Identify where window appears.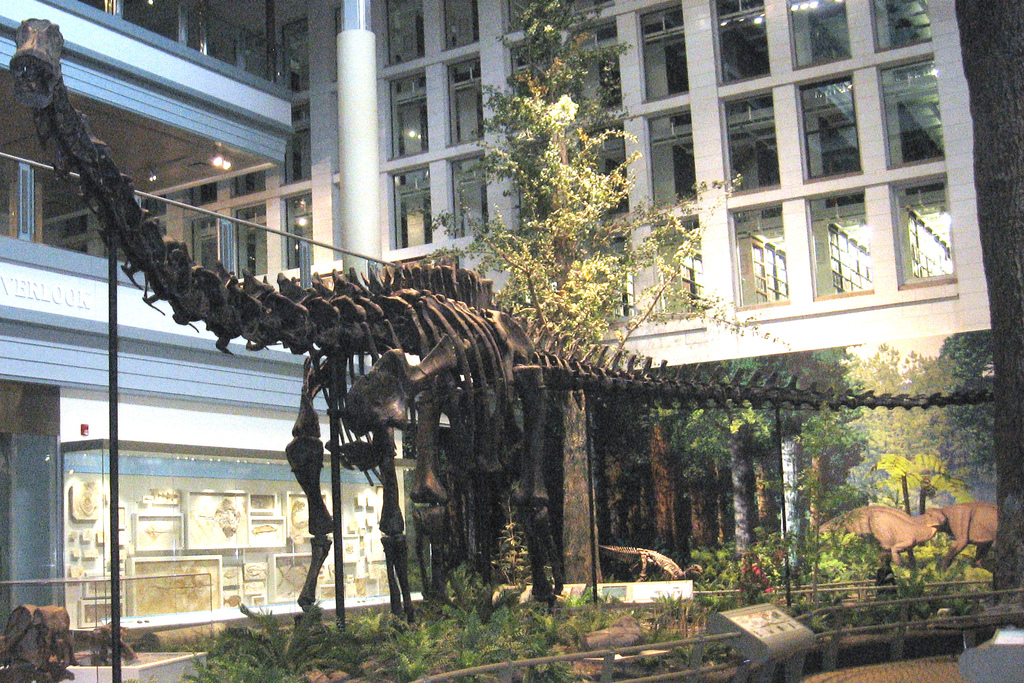
Appears at box(445, 55, 482, 147).
